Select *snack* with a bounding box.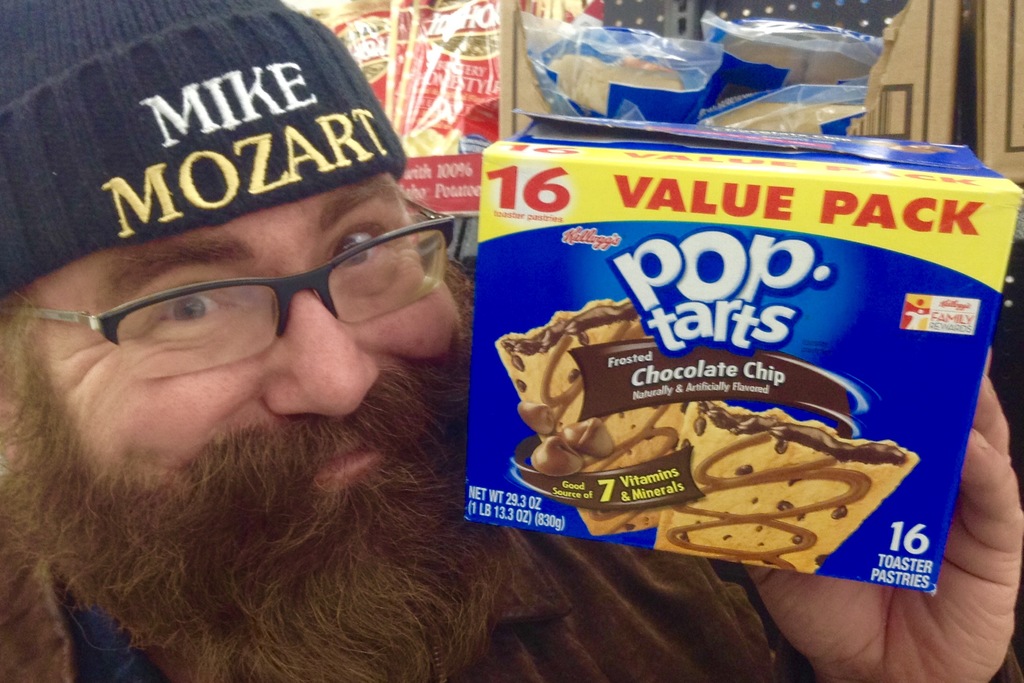
Rect(519, 12, 721, 121).
